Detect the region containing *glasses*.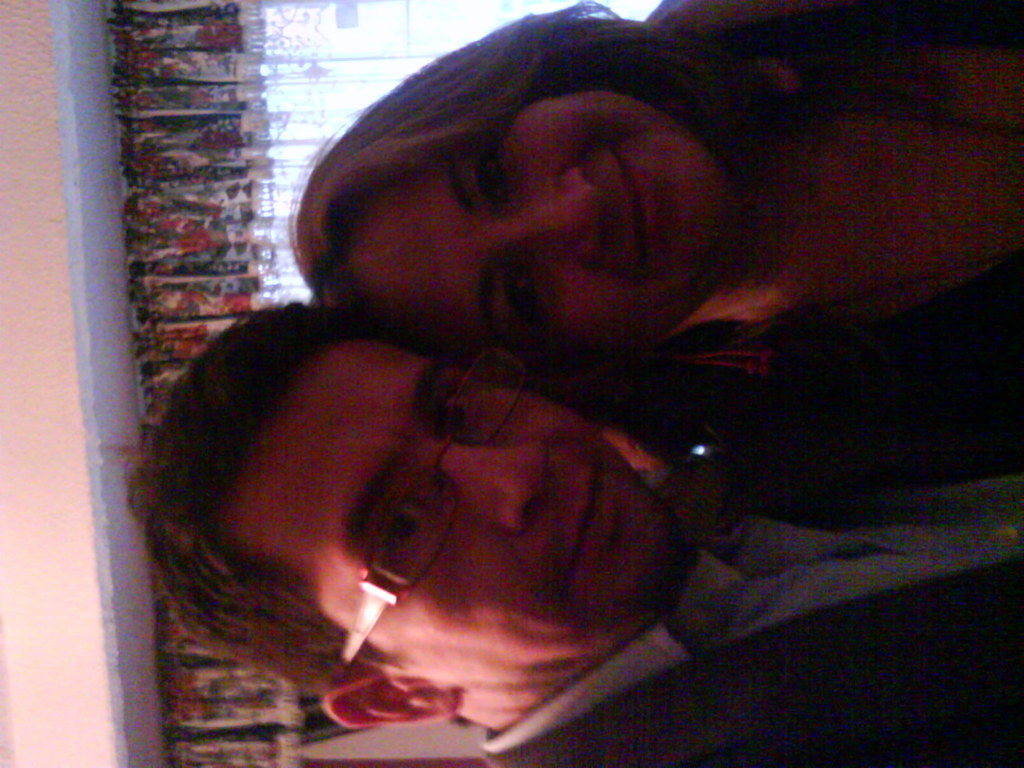
bbox=[349, 347, 529, 654].
